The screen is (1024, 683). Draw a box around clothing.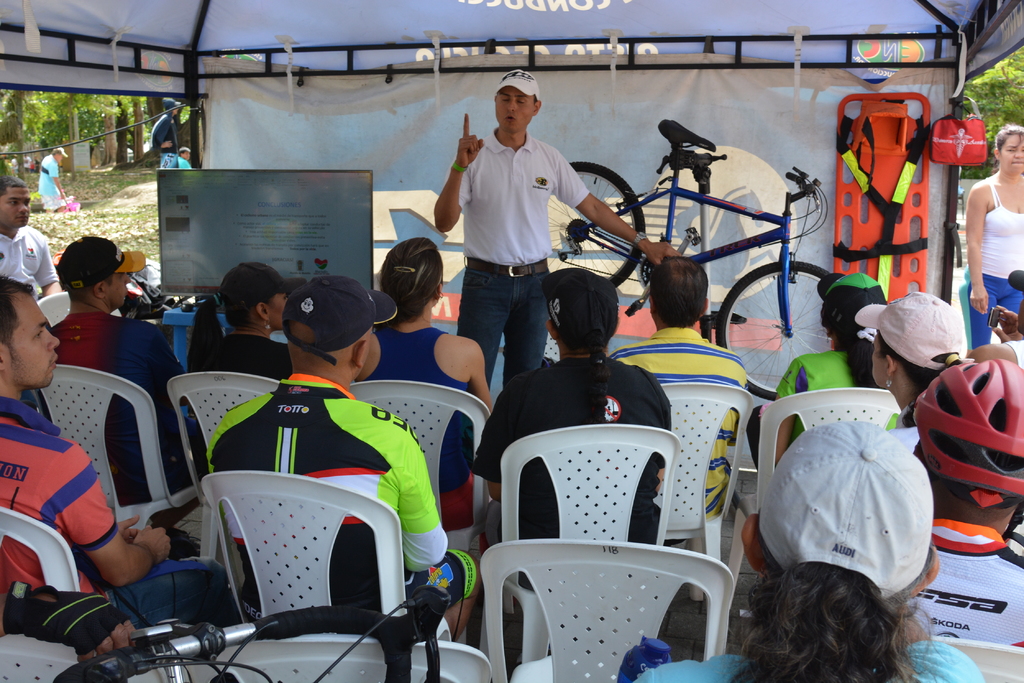
l=473, t=347, r=683, b=554.
